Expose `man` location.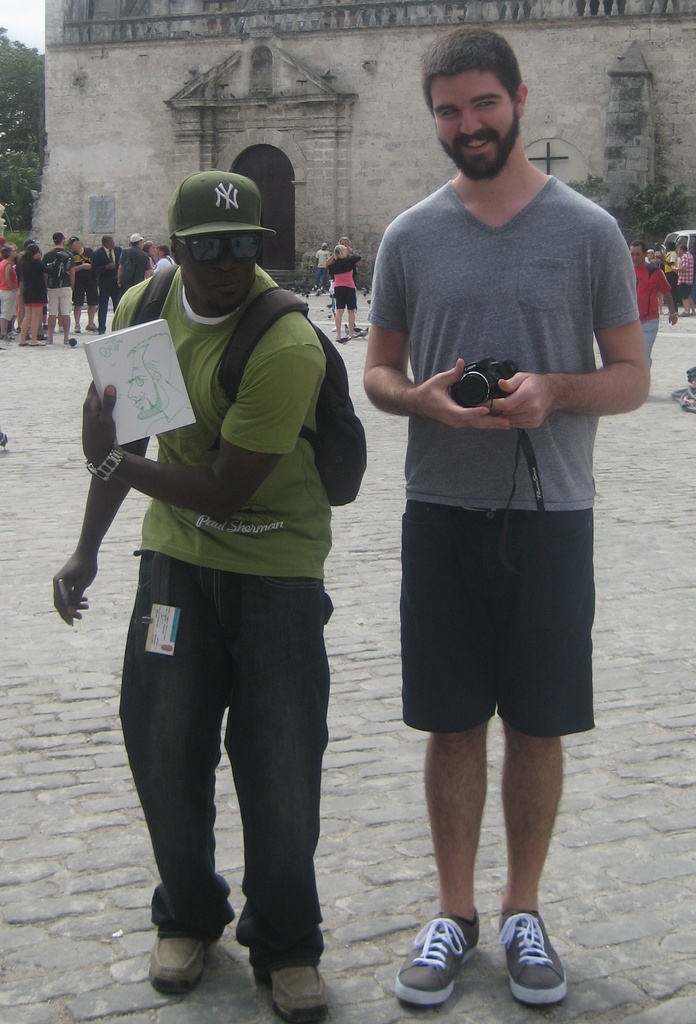
Exposed at <region>39, 227, 76, 342</region>.
